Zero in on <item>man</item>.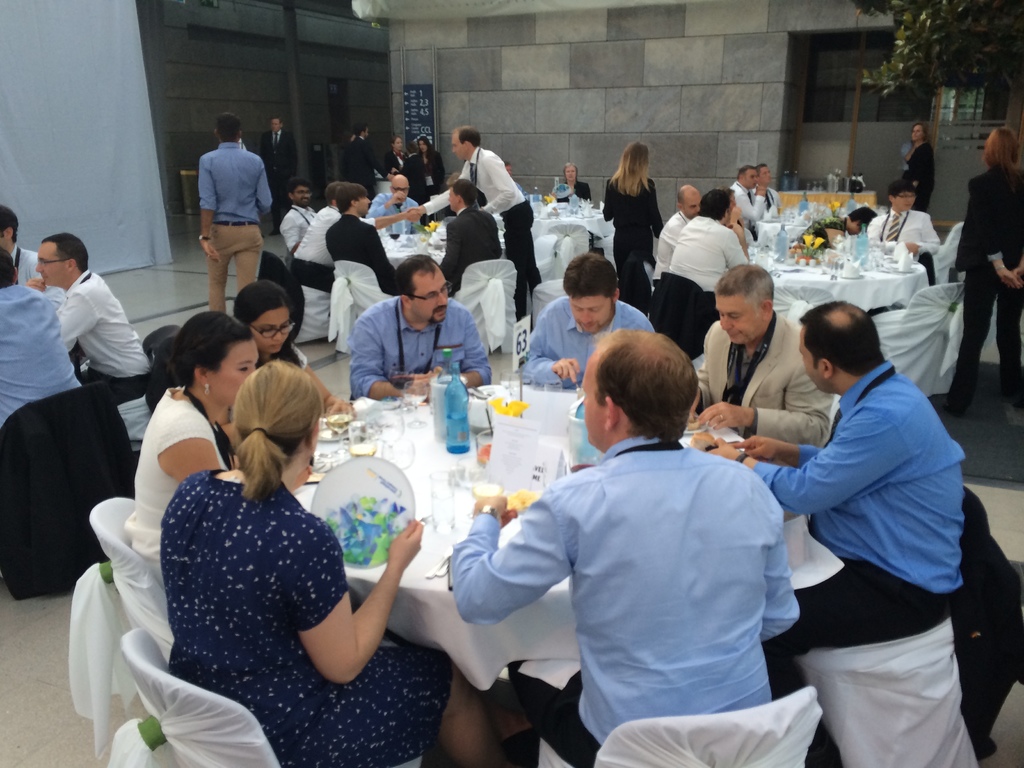
Zeroed in: pyautogui.locateOnScreen(690, 300, 966, 695).
